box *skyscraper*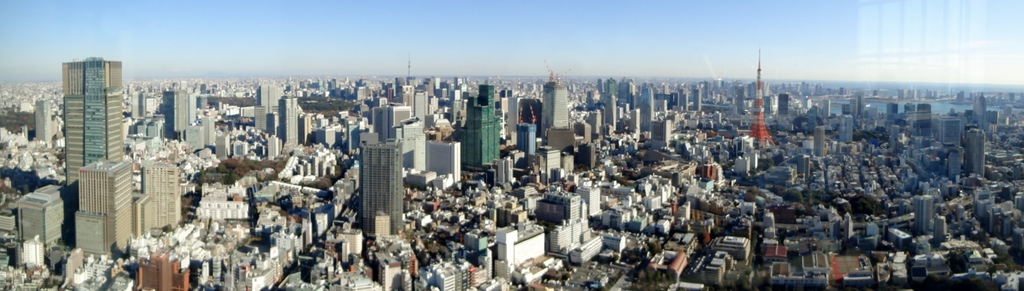
x1=454, y1=84, x2=503, y2=168
